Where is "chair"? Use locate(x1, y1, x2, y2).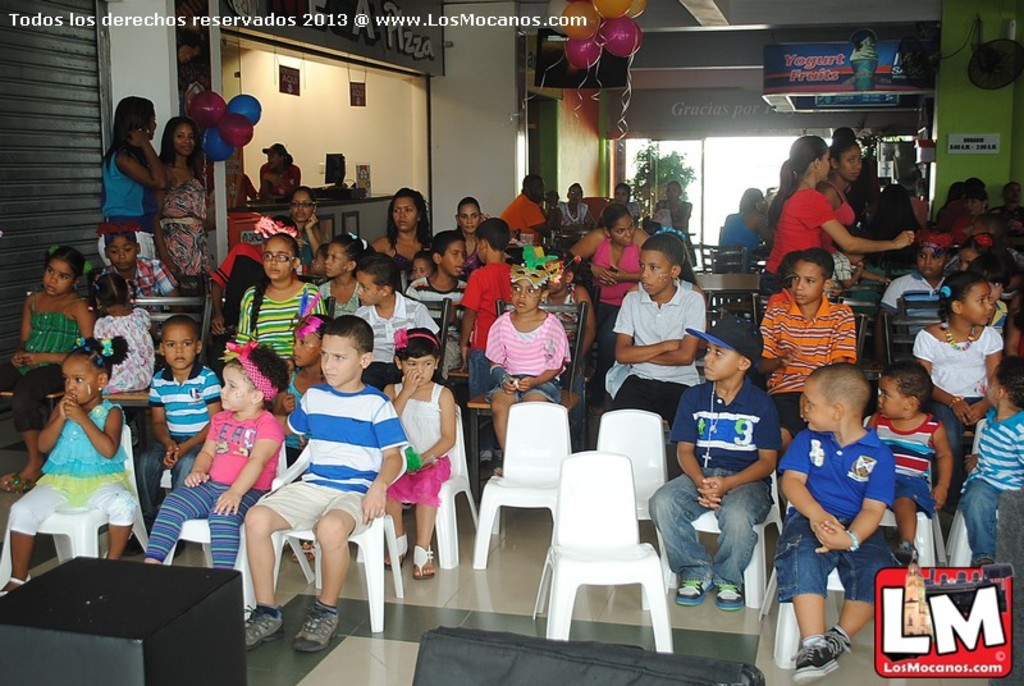
locate(653, 458, 788, 614).
